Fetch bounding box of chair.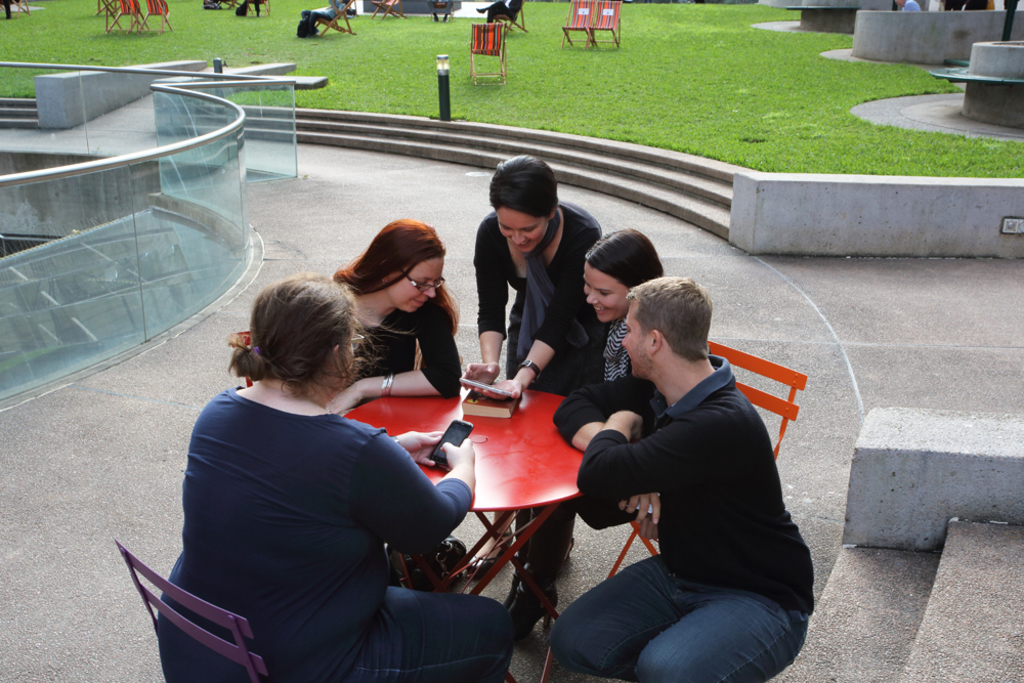
Bbox: pyautogui.locateOnScreen(115, 533, 263, 682).
